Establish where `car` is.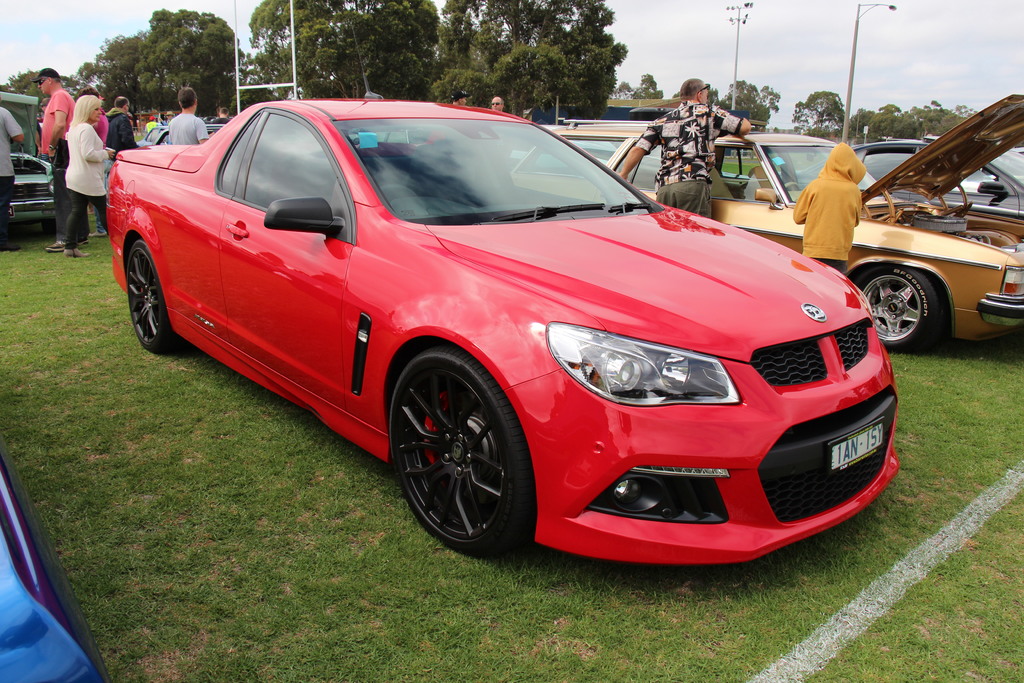
Established at (136,120,172,143).
